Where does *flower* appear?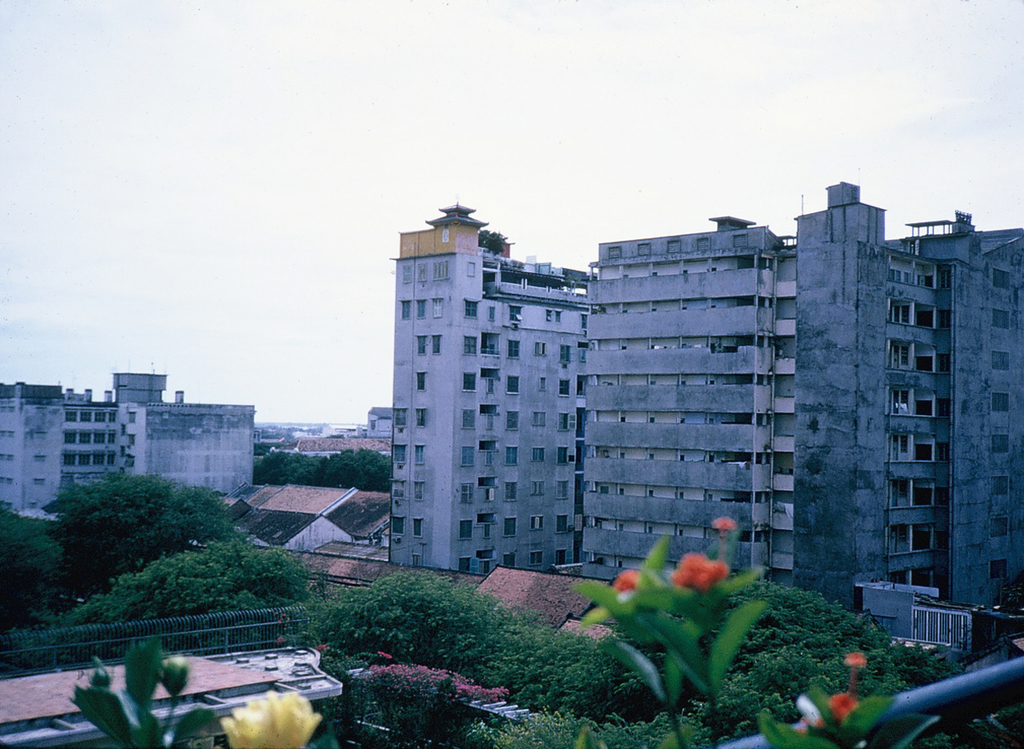
Appears at [828, 683, 856, 714].
